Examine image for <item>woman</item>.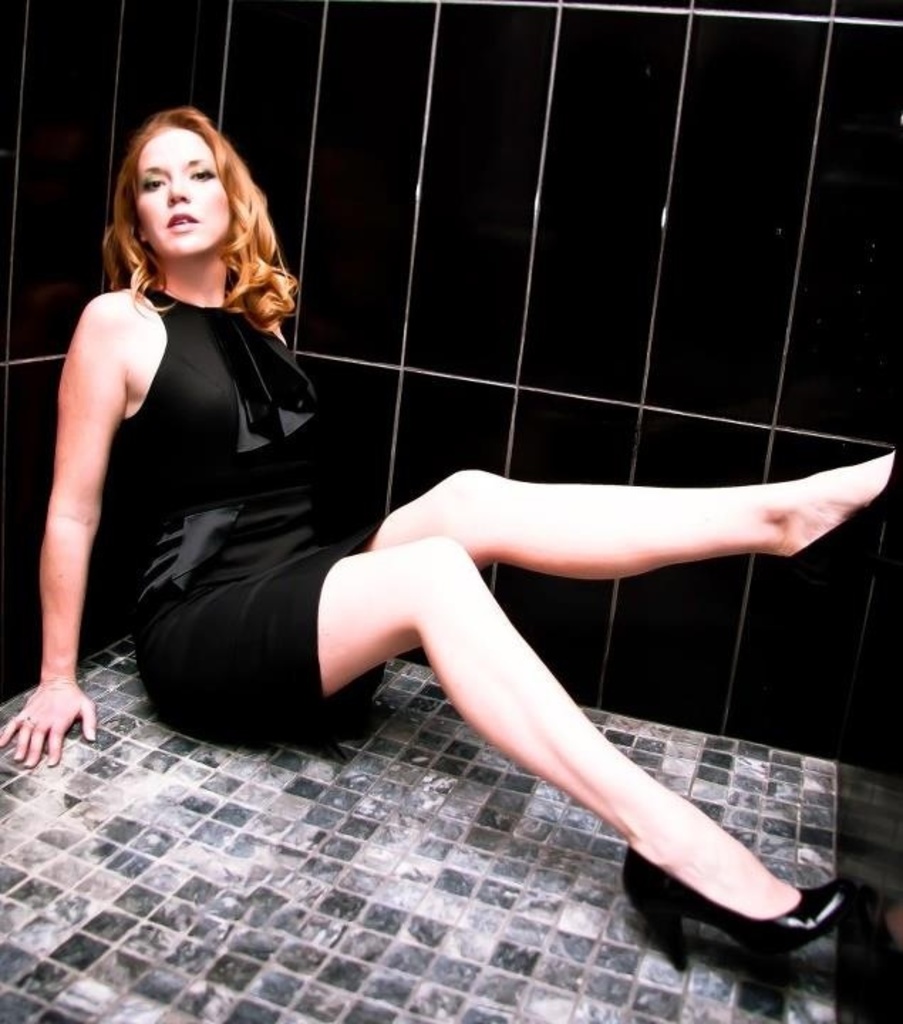
Examination result: <box>112,138,732,978</box>.
